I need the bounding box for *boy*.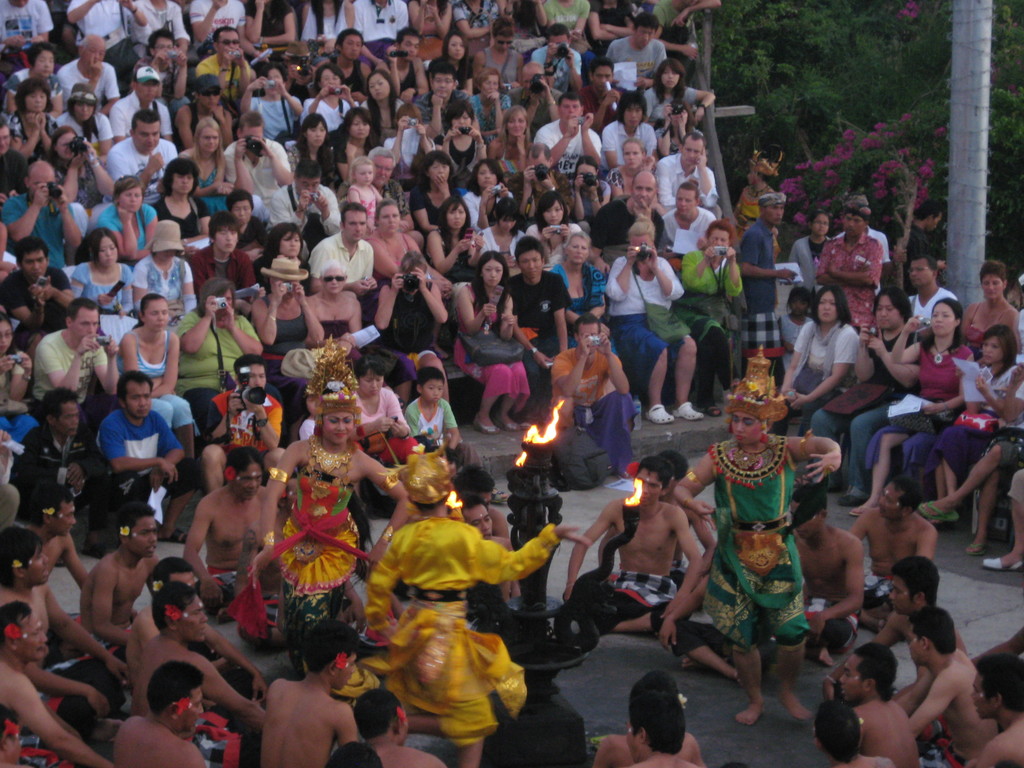
Here it is: (x1=450, y1=461, x2=523, y2=597).
